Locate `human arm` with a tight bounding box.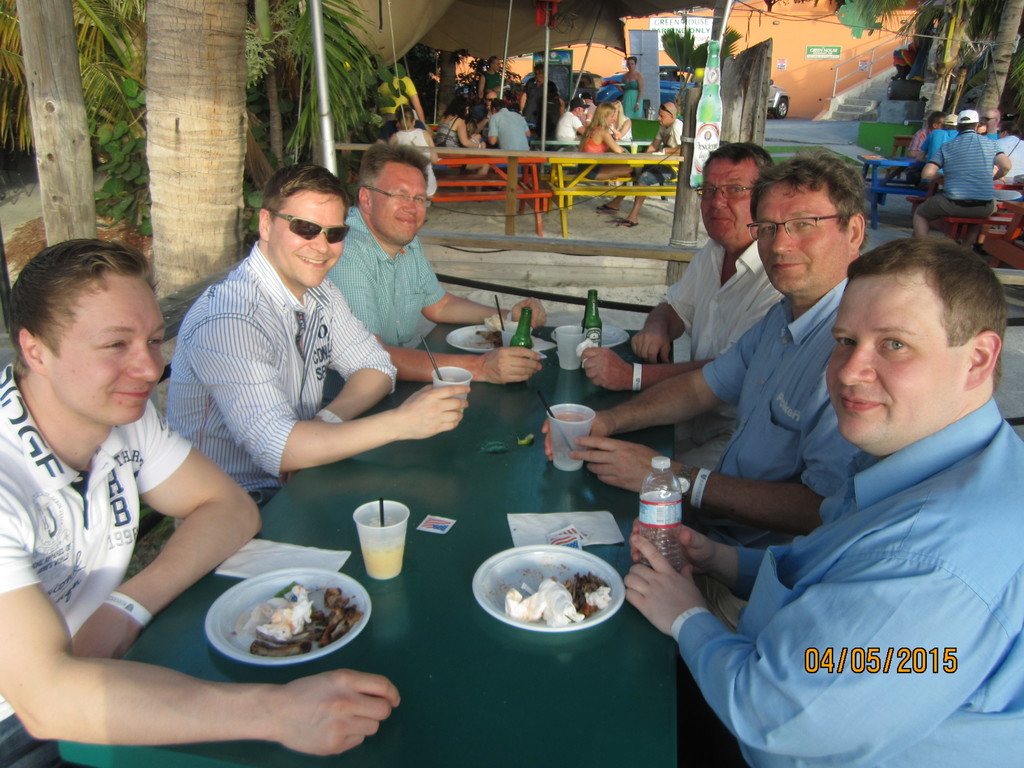
526 348 754 440.
